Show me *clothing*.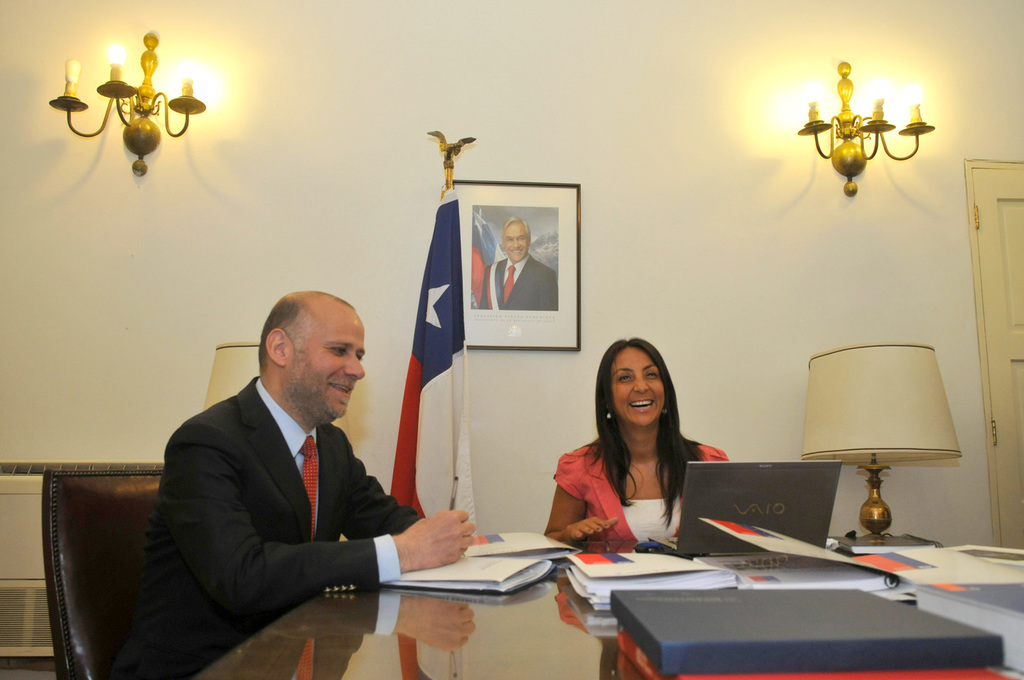
*clothing* is here: <box>556,437,731,552</box>.
